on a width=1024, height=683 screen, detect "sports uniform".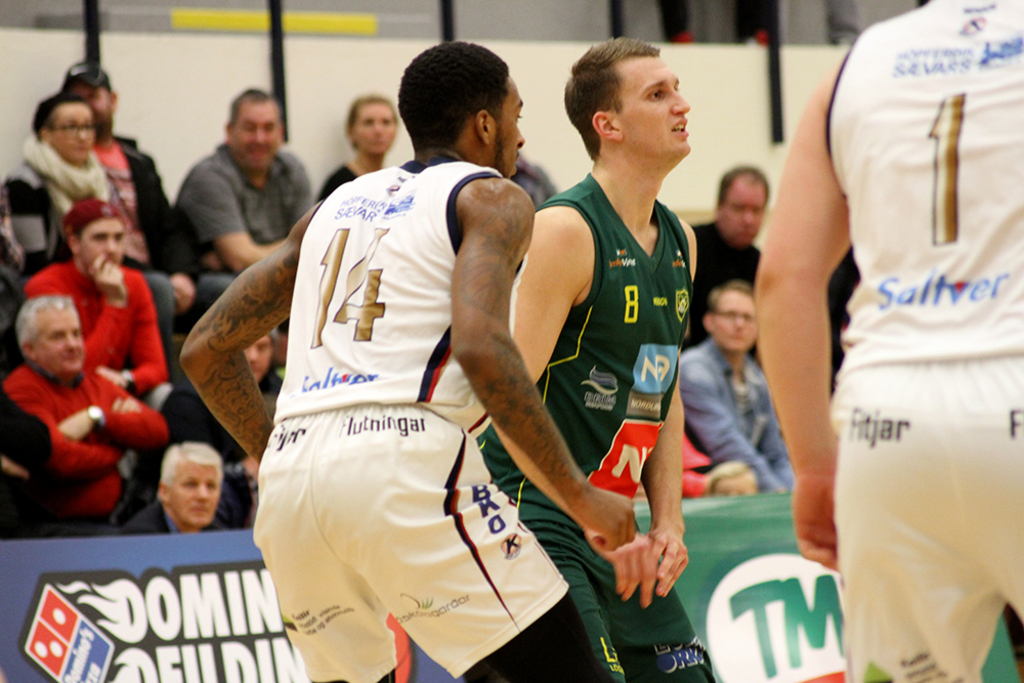
{"left": 825, "top": 0, "right": 1023, "bottom": 682}.
